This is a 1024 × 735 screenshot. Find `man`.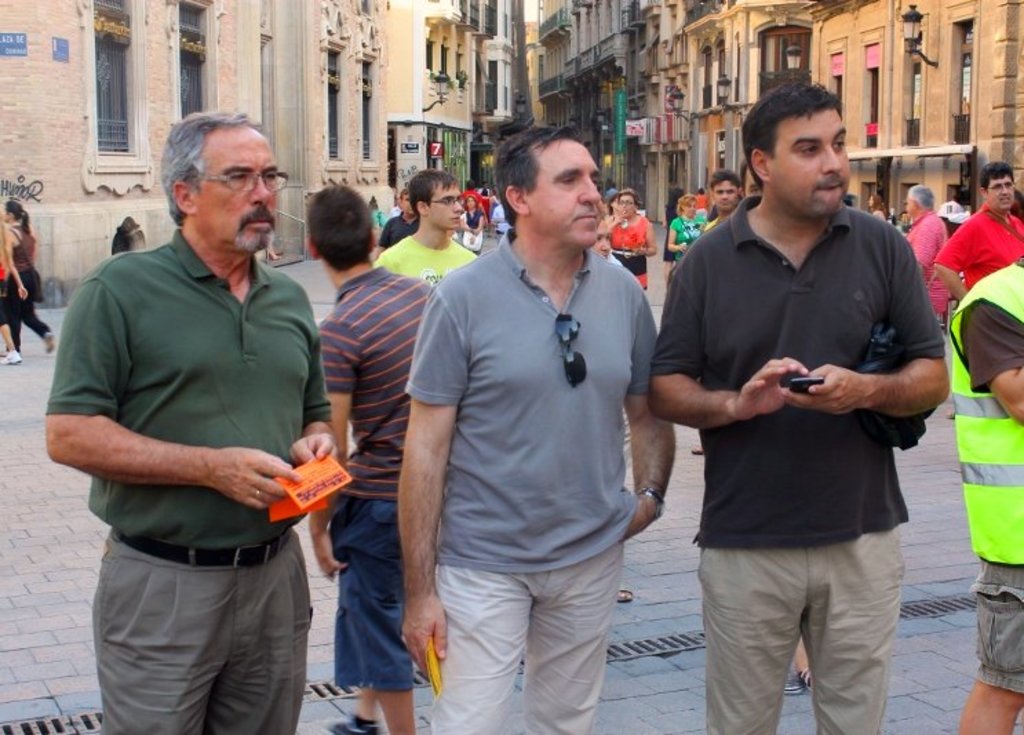
Bounding box: 744/160/758/201.
